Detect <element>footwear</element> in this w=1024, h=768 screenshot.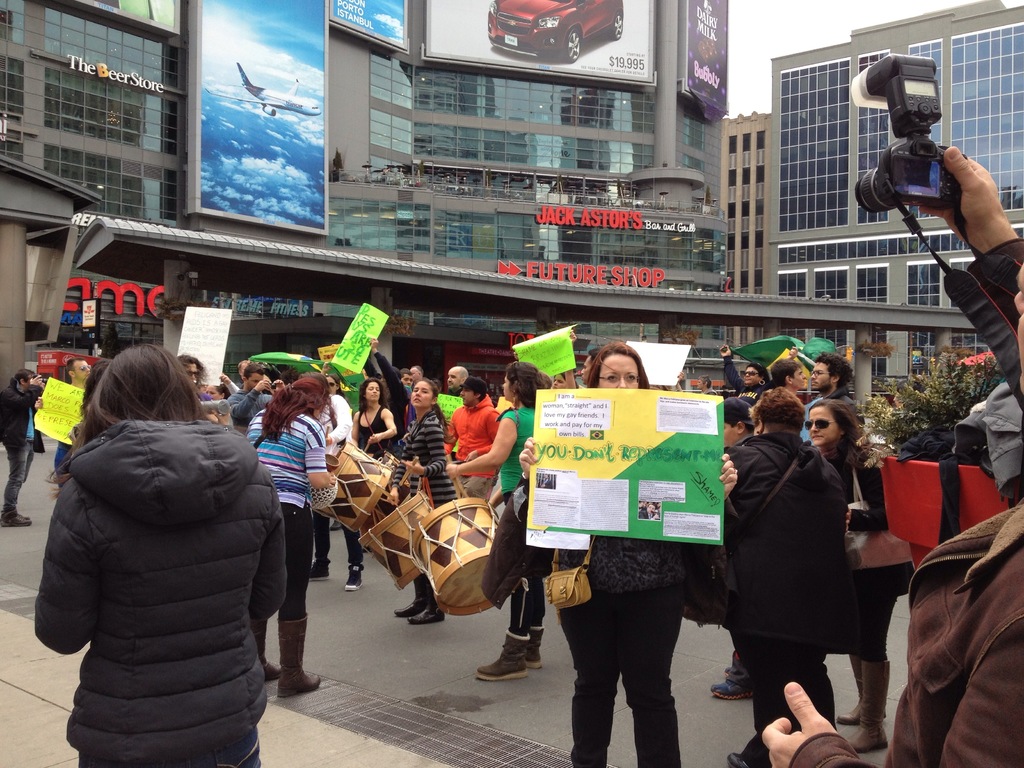
Detection: (709, 679, 753, 698).
